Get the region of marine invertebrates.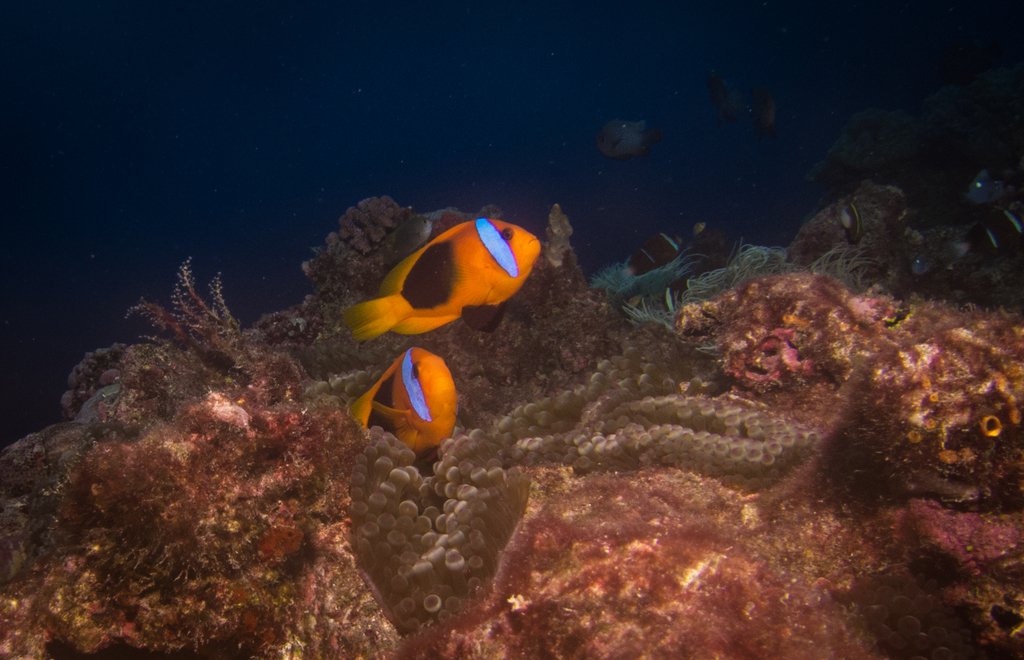
<box>783,240,906,331</box>.
